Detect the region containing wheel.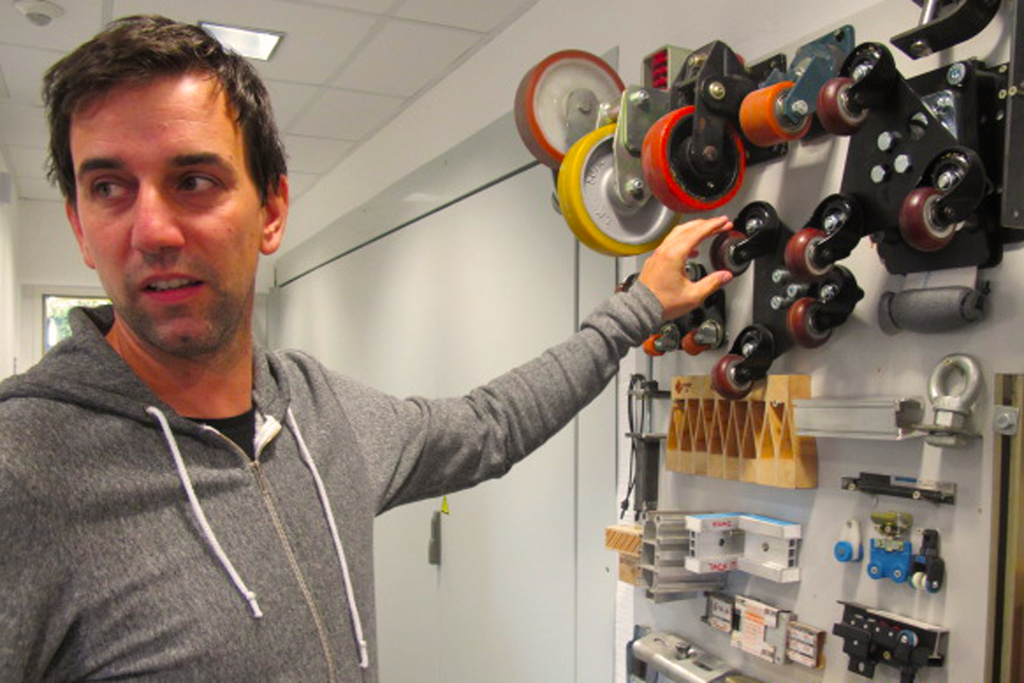
select_region(641, 104, 744, 211).
